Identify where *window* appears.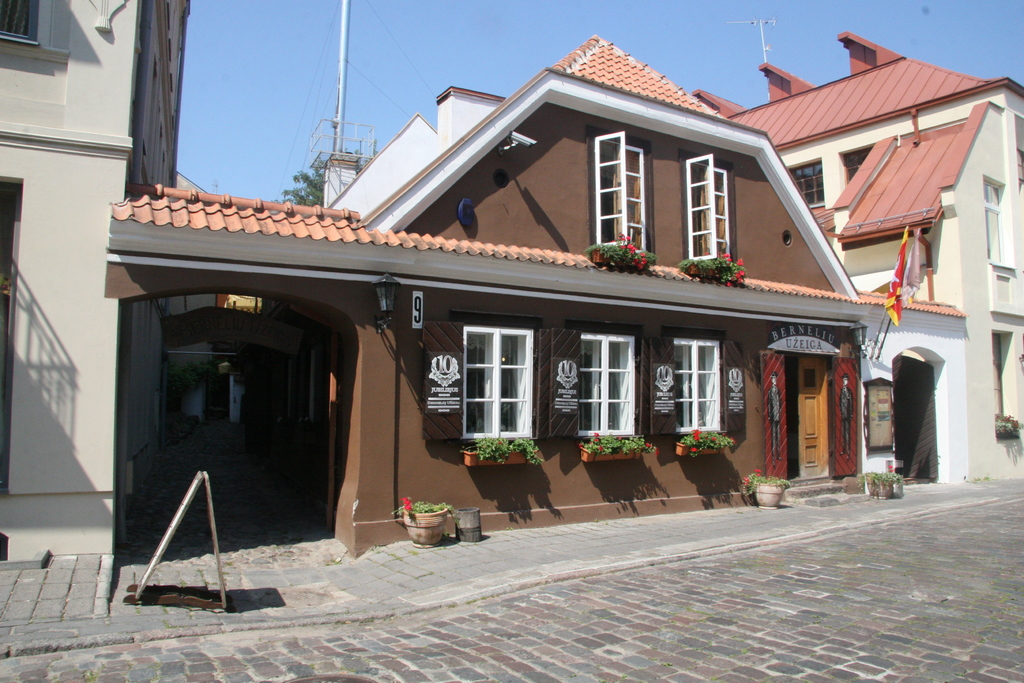
Appears at x1=0, y1=0, x2=38, y2=42.
